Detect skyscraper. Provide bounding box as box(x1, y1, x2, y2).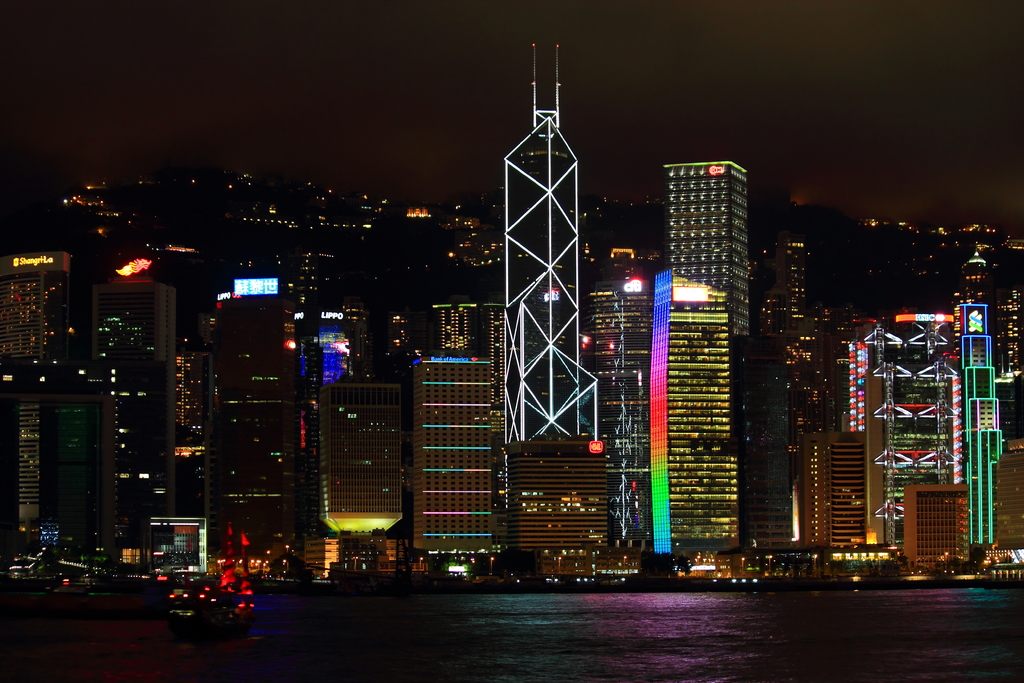
box(655, 103, 769, 470).
